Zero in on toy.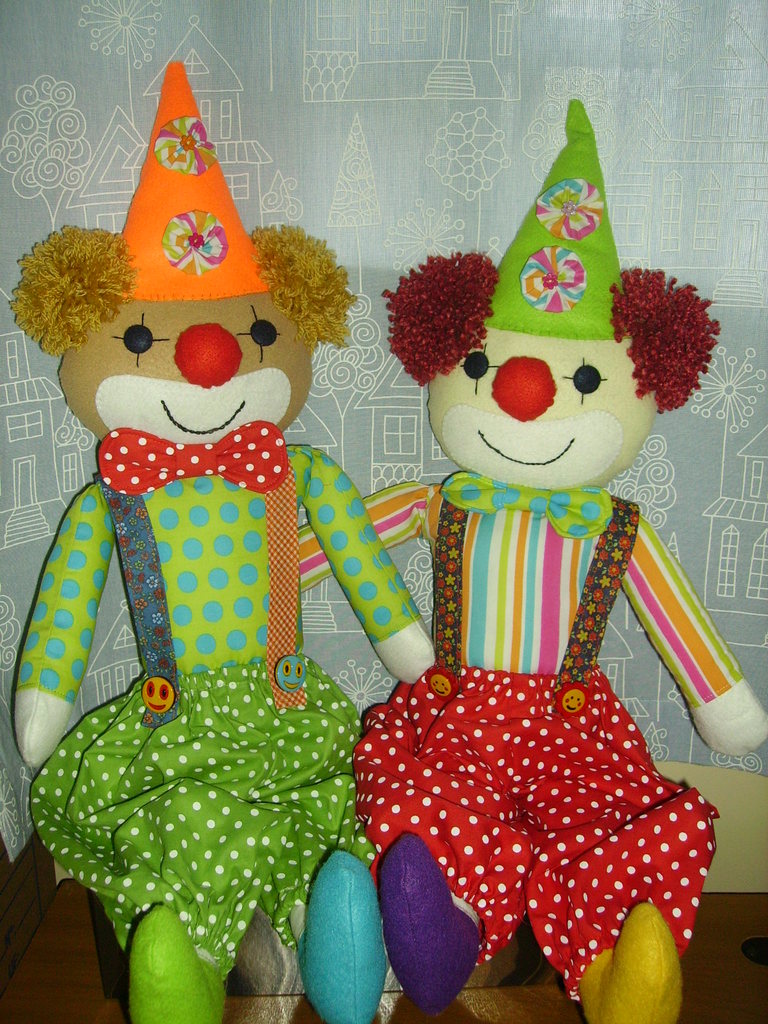
Zeroed in: rect(310, 166, 744, 983).
